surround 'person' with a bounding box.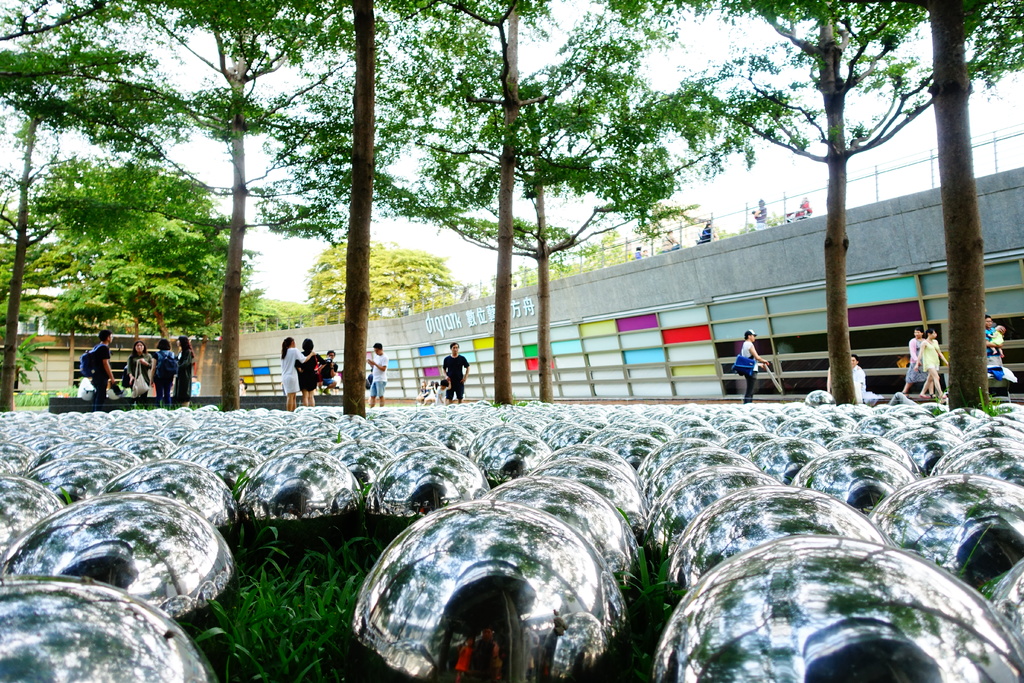
(71,319,118,414).
